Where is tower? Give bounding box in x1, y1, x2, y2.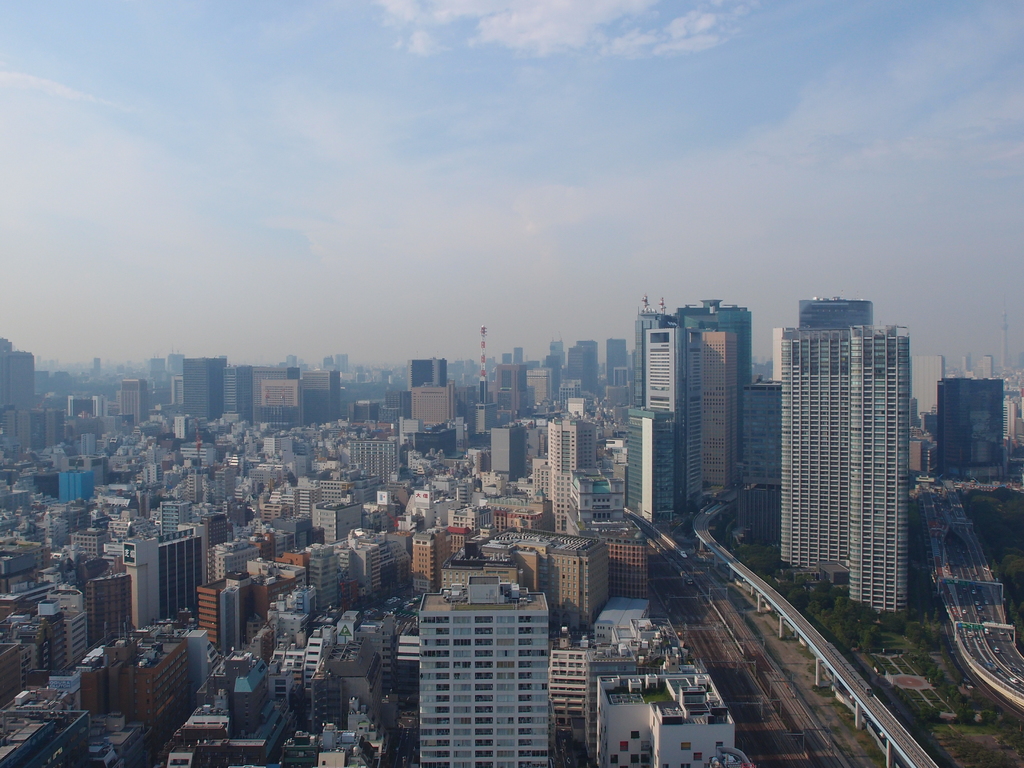
528, 371, 549, 401.
